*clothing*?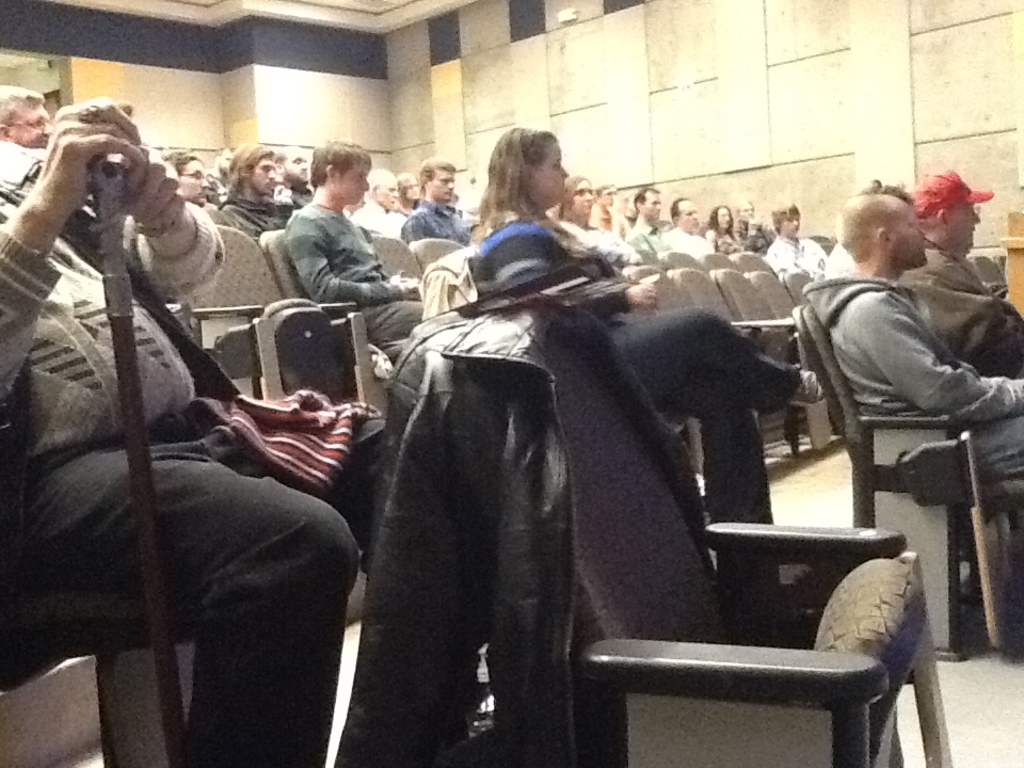
Rect(0, 135, 51, 198)
